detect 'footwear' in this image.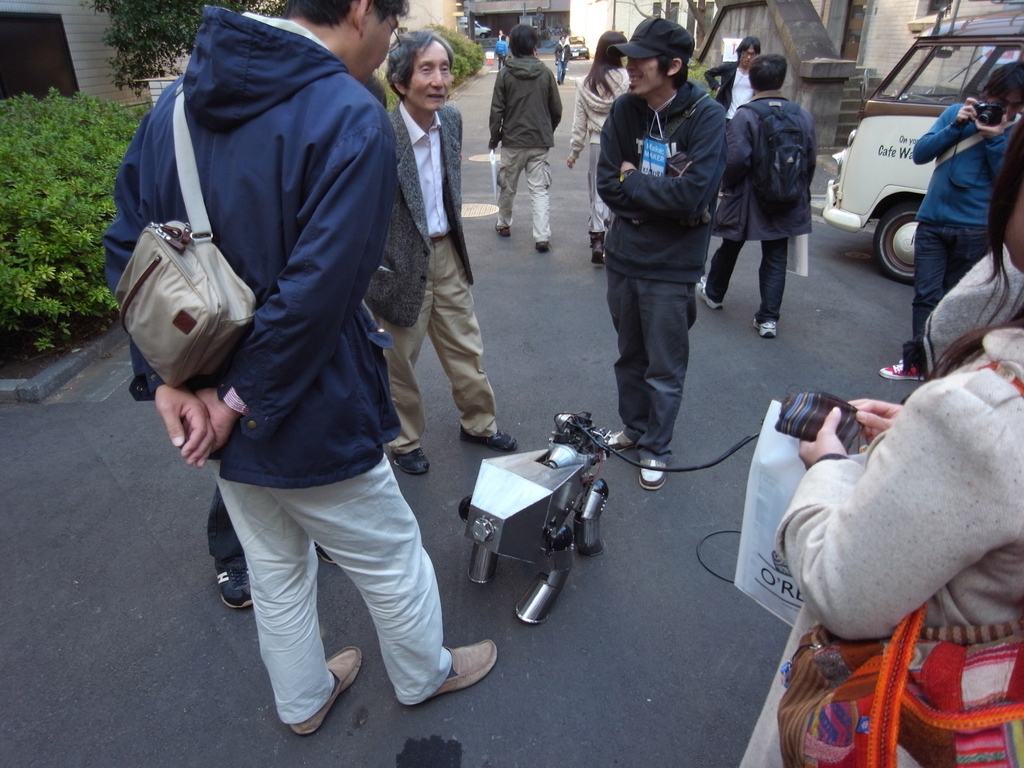
Detection: [284, 645, 362, 738].
